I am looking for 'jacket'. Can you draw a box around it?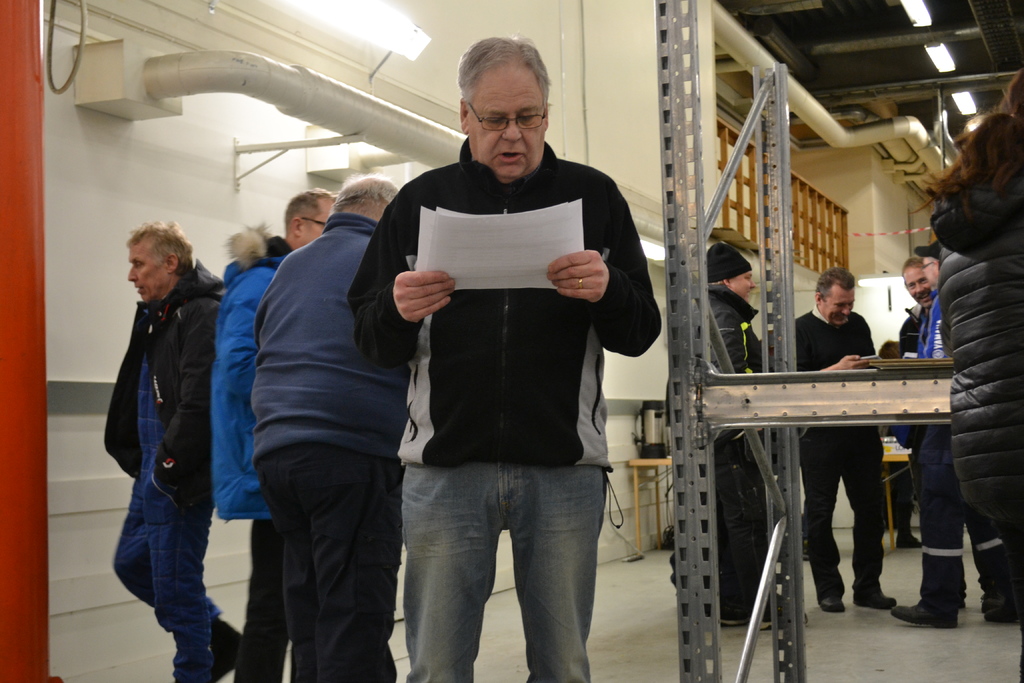
Sure, the bounding box is <bbox>893, 300, 920, 361</bbox>.
